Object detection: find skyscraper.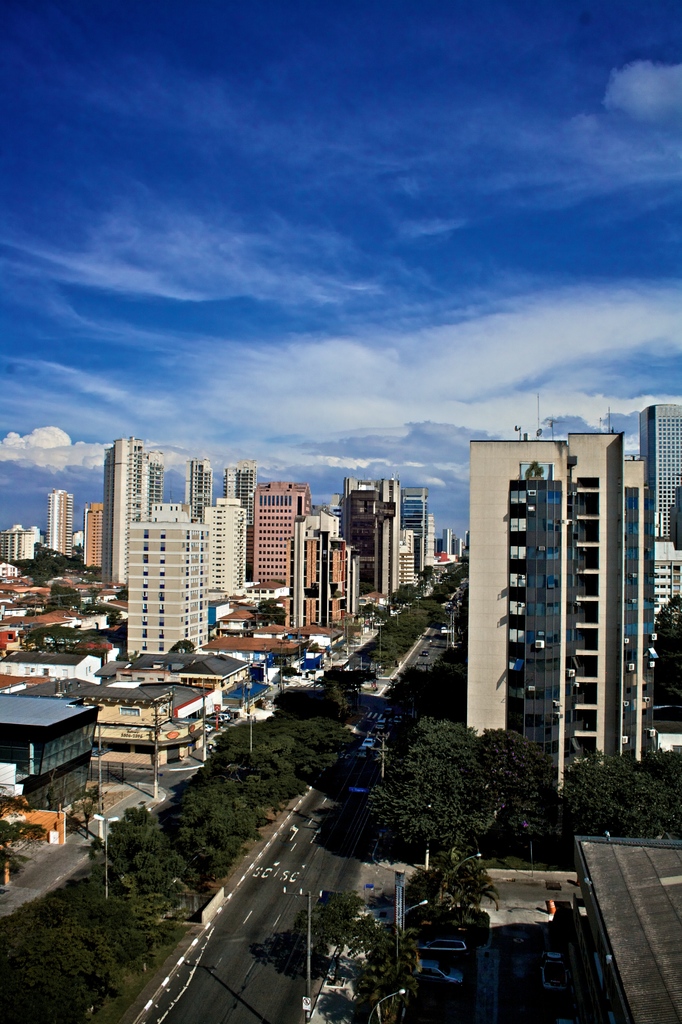
<box>44,476,83,564</box>.
